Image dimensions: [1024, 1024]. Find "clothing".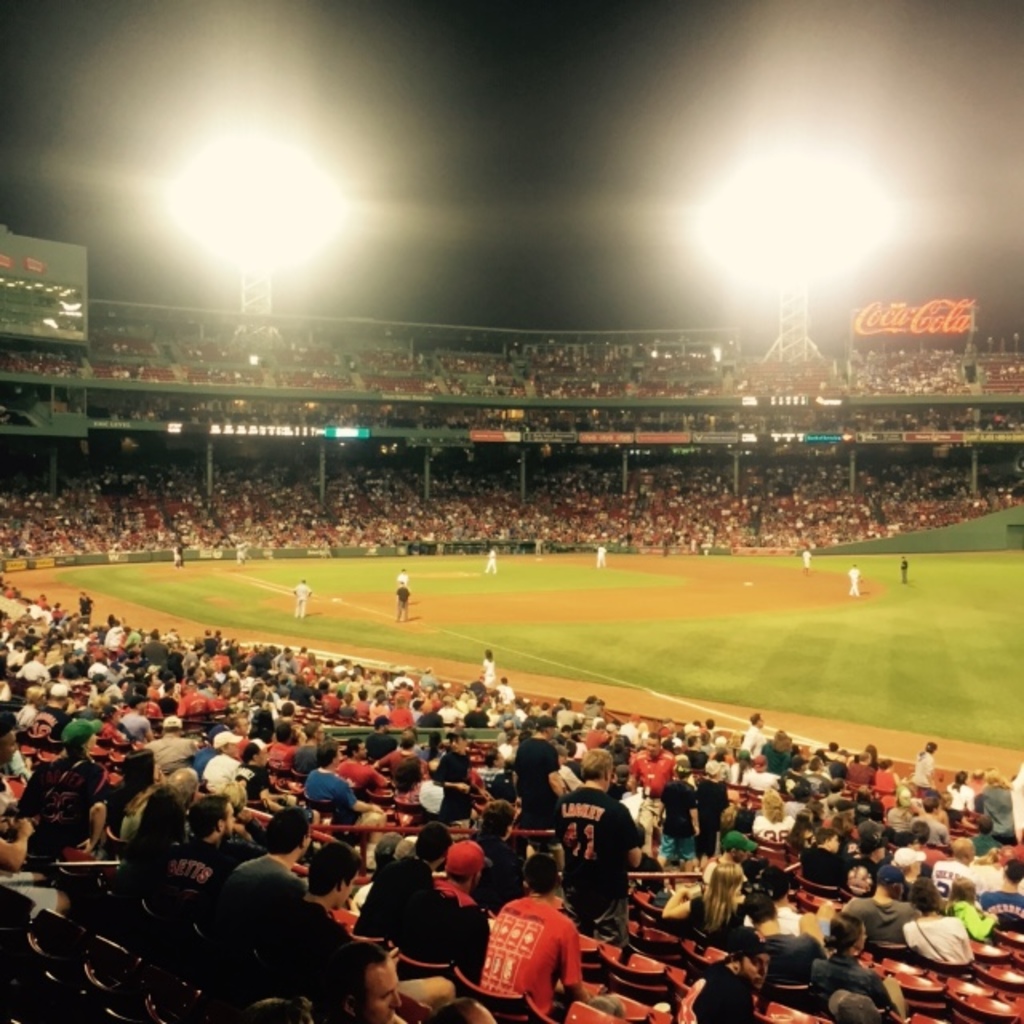
235 846 286 949.
